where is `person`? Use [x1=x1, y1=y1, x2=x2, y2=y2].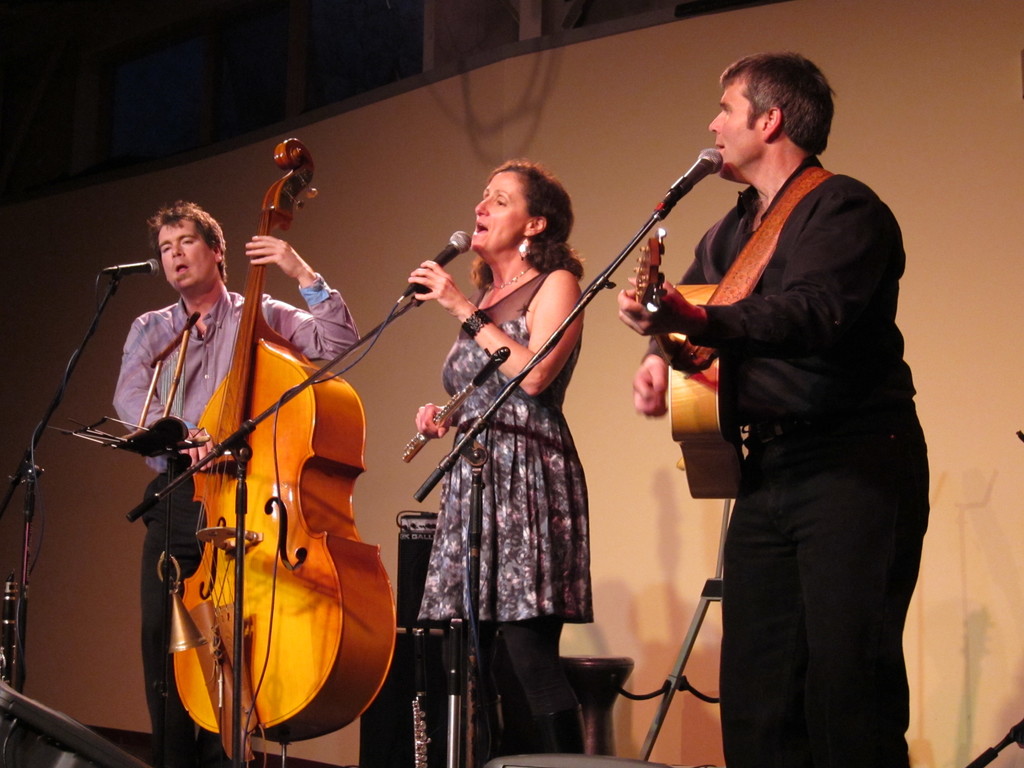
[x1=643, y1=36, x2=930, y2=767].
